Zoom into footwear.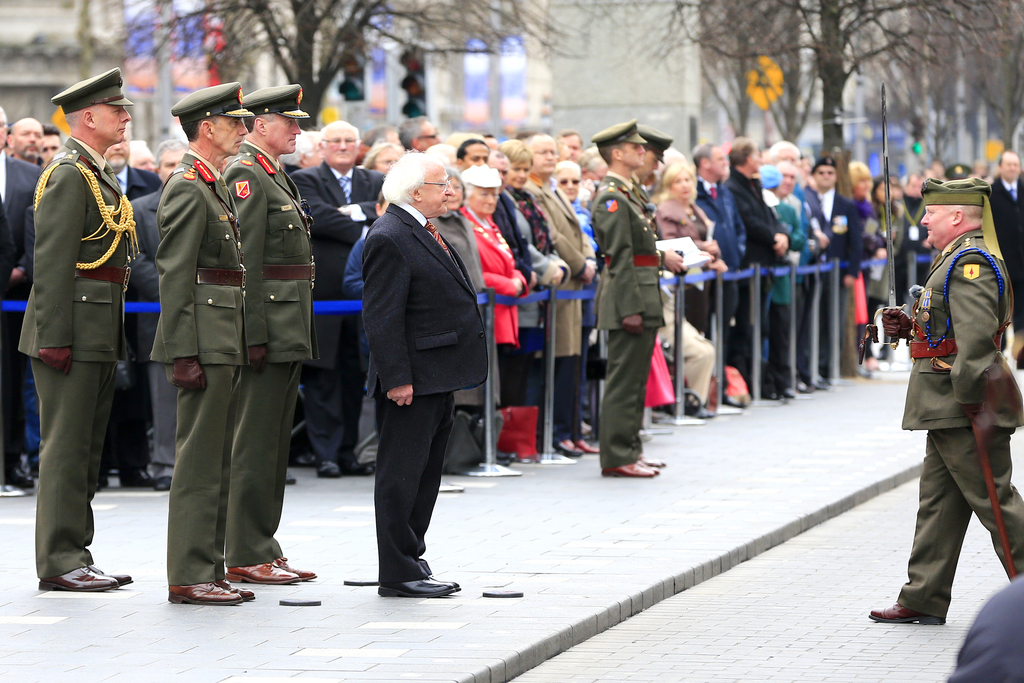
Zoom target: 570, 435, 596, 450.
